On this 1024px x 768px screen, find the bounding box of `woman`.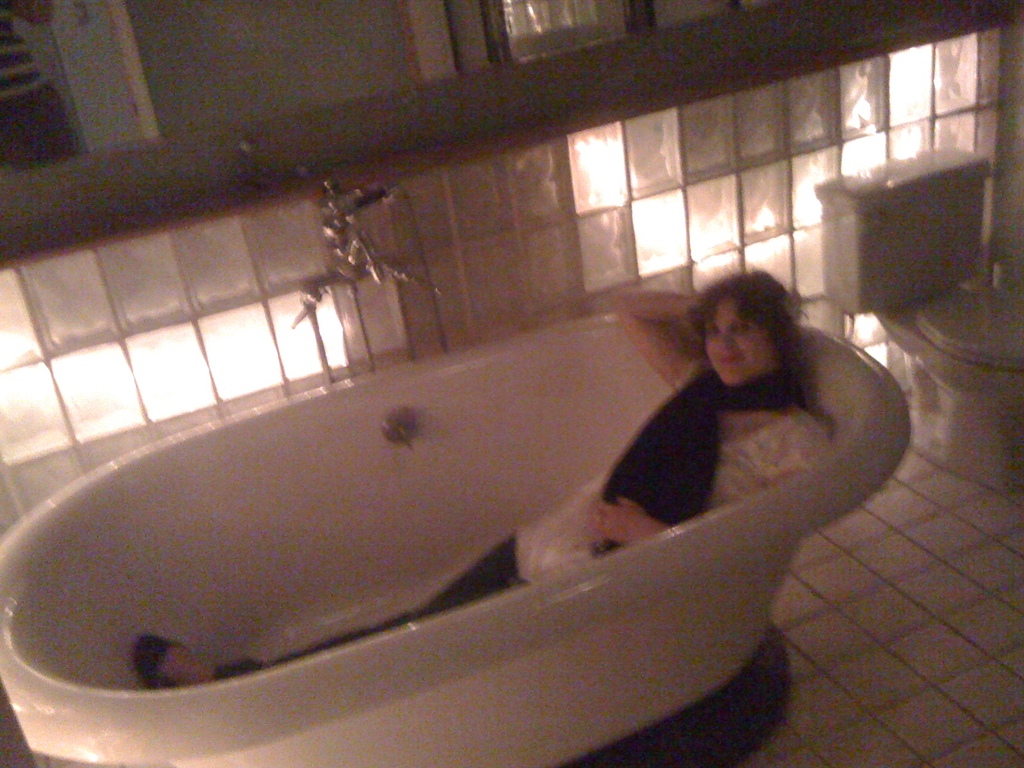
Bounding box: x1=122 y1=285 x2=831 y2=675.
